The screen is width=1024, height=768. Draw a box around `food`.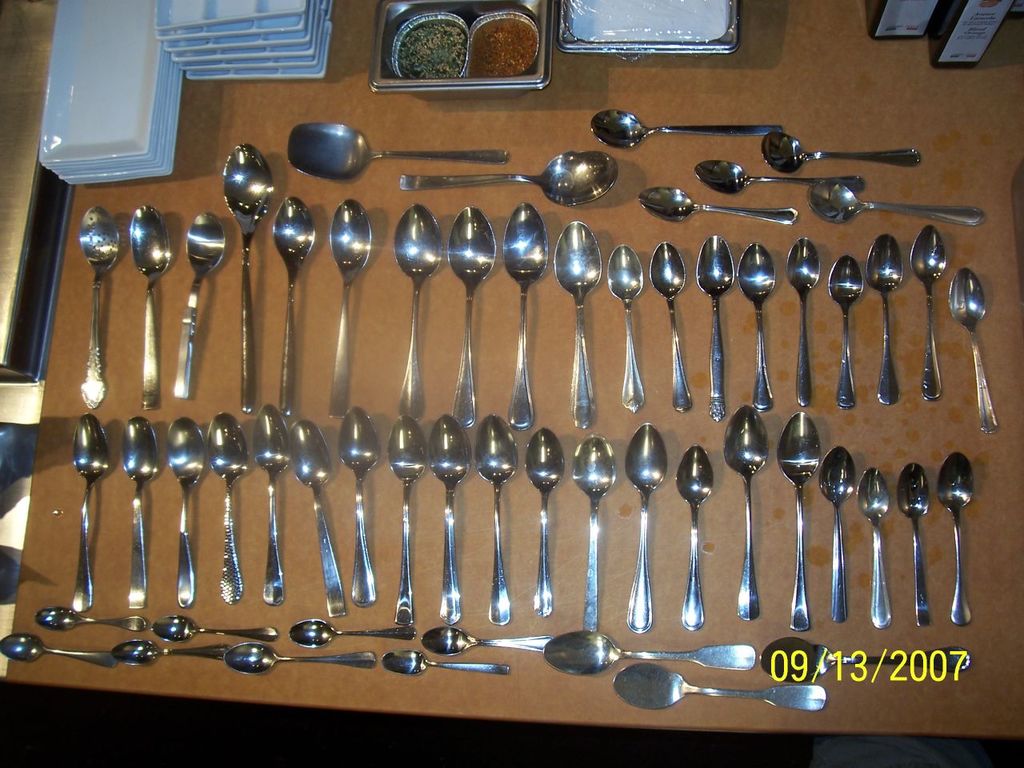
[x1=470, y1=21, x2=529, y2=74].
